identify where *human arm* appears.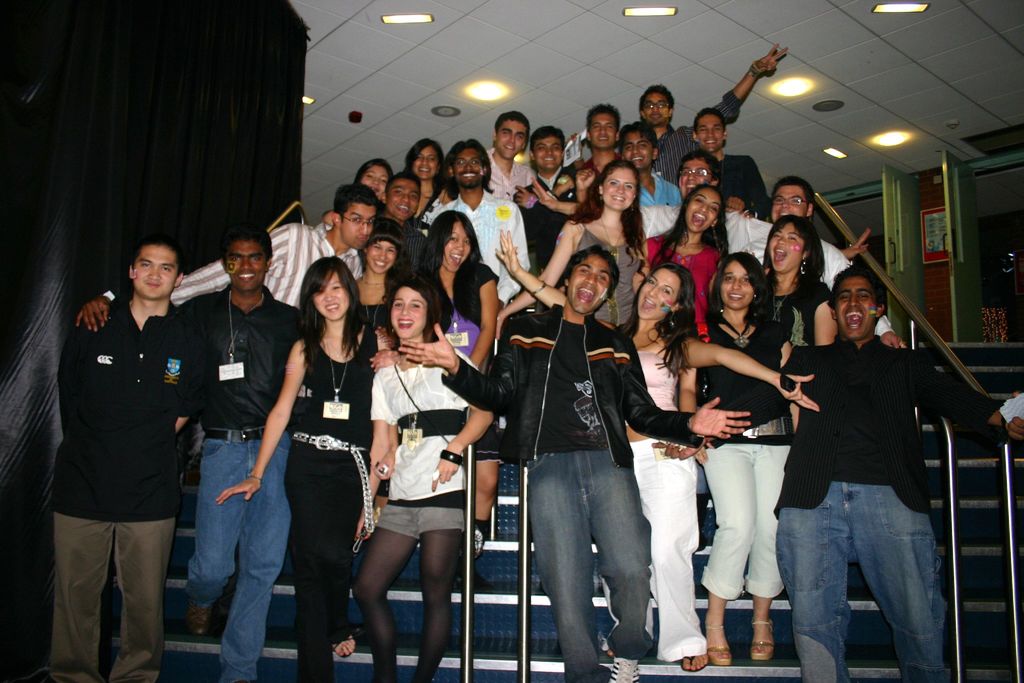
Appears at box(714, 38, 790, 126).
